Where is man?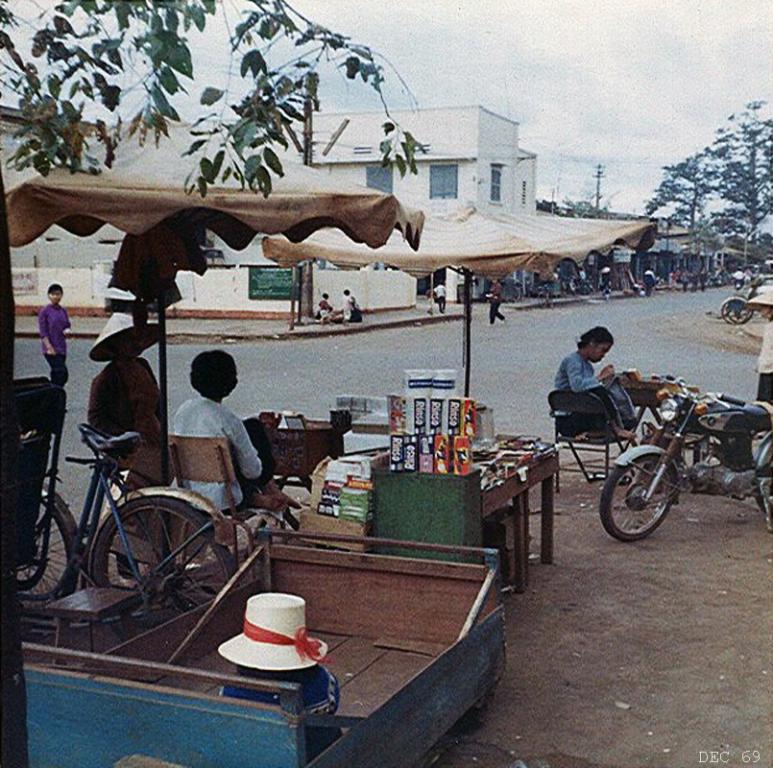
select_region(544, 330, 631, 458).
